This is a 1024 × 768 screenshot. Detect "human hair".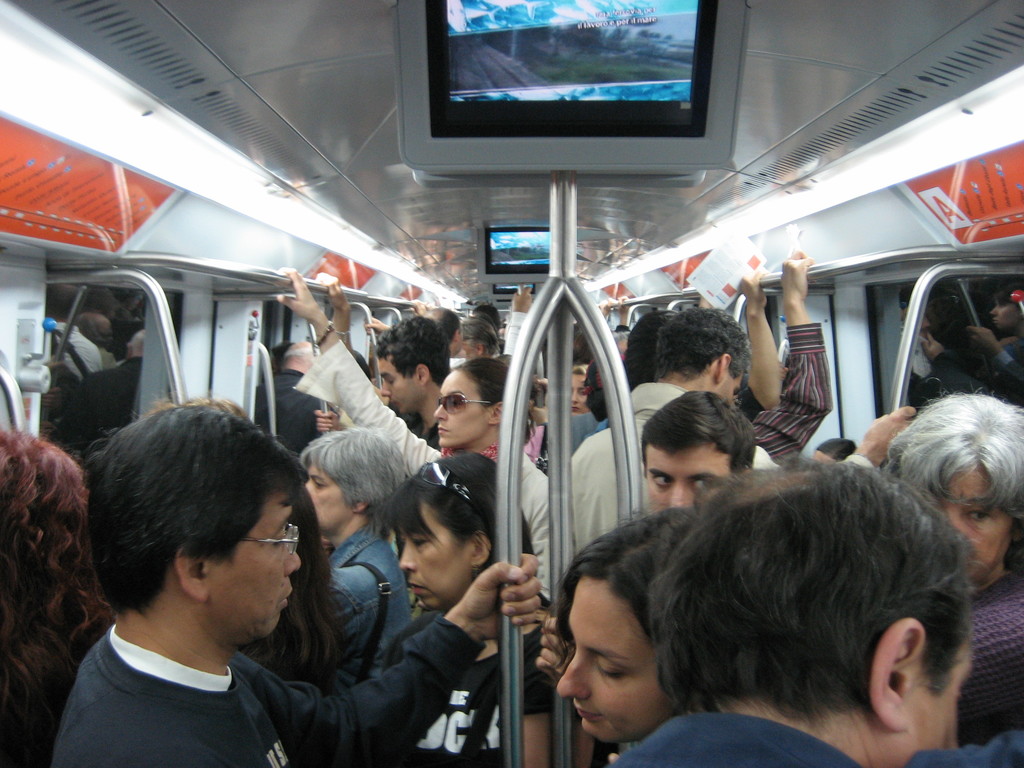
297:419:406:536.
